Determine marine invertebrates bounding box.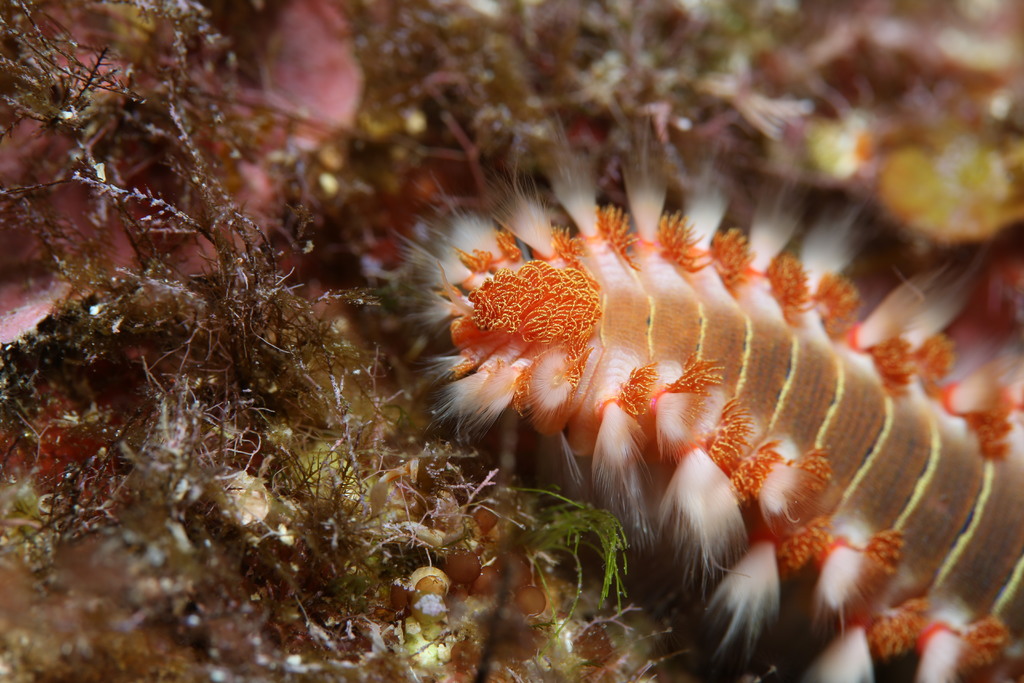
Determined: 281, 129, 1023, 654.
